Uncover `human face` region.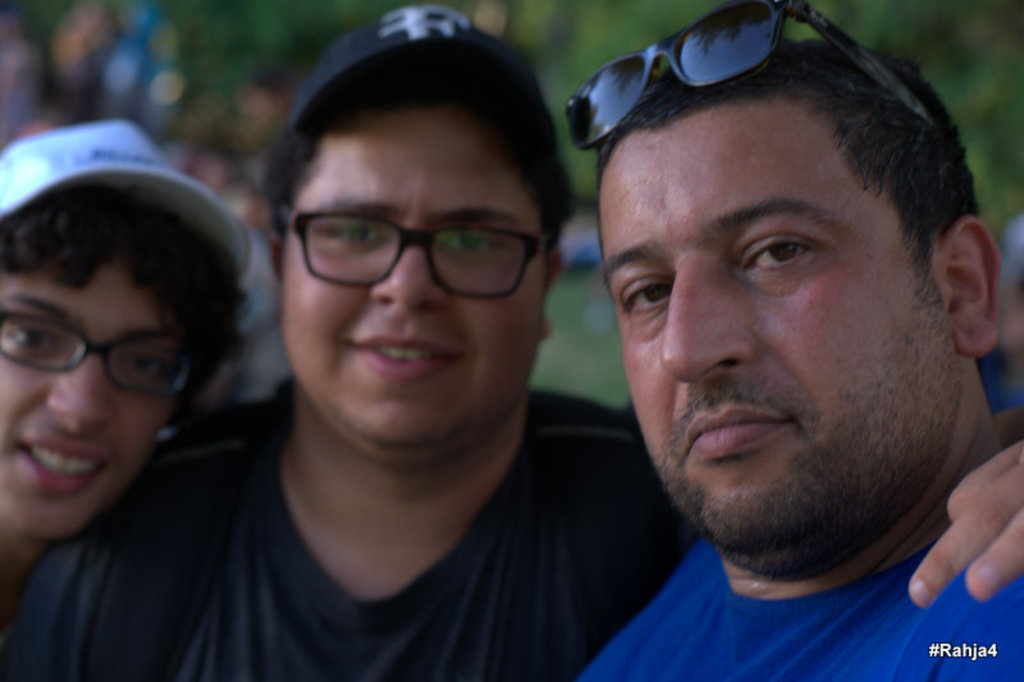
Uncovered: 0, 266, 174, 540.
